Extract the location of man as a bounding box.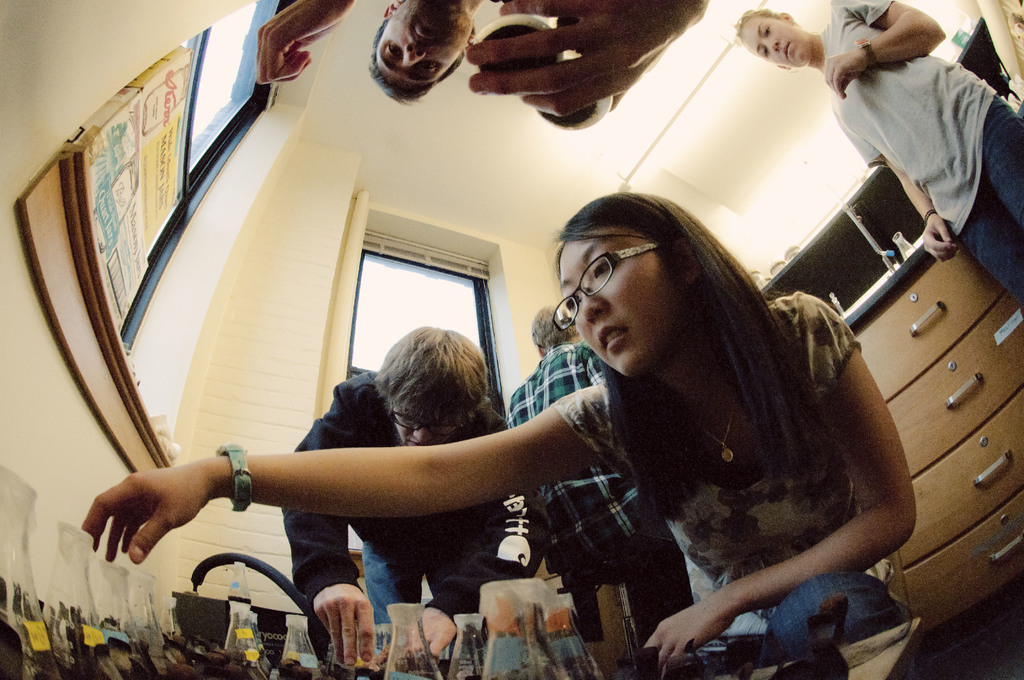
bbox=(749, 3, 1014, 284).
